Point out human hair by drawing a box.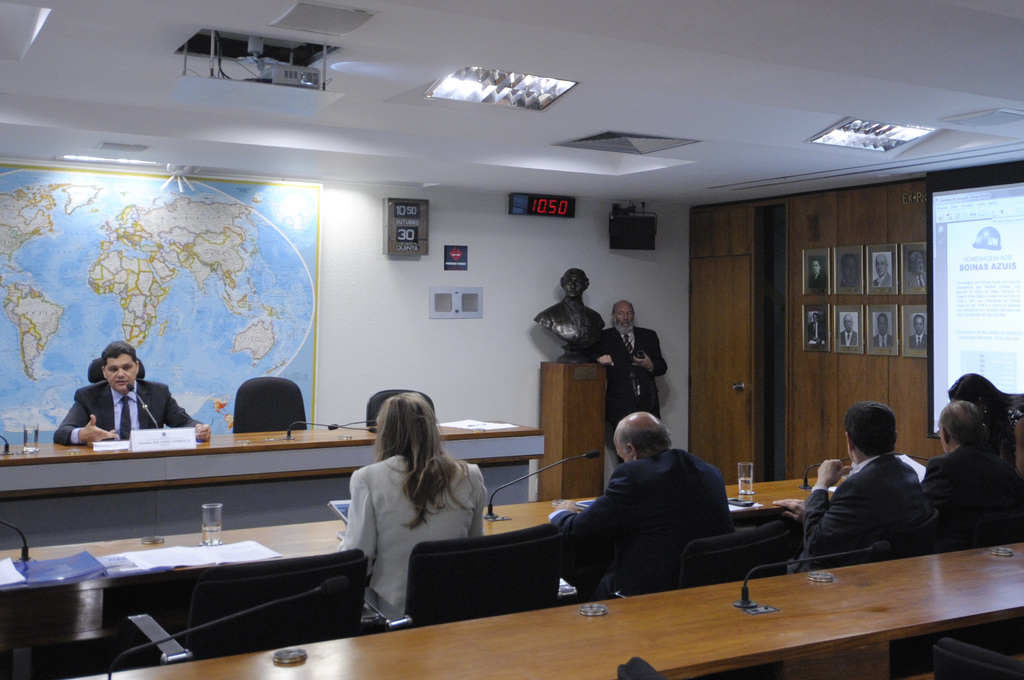
BBox(812, 312, 819, 317).
